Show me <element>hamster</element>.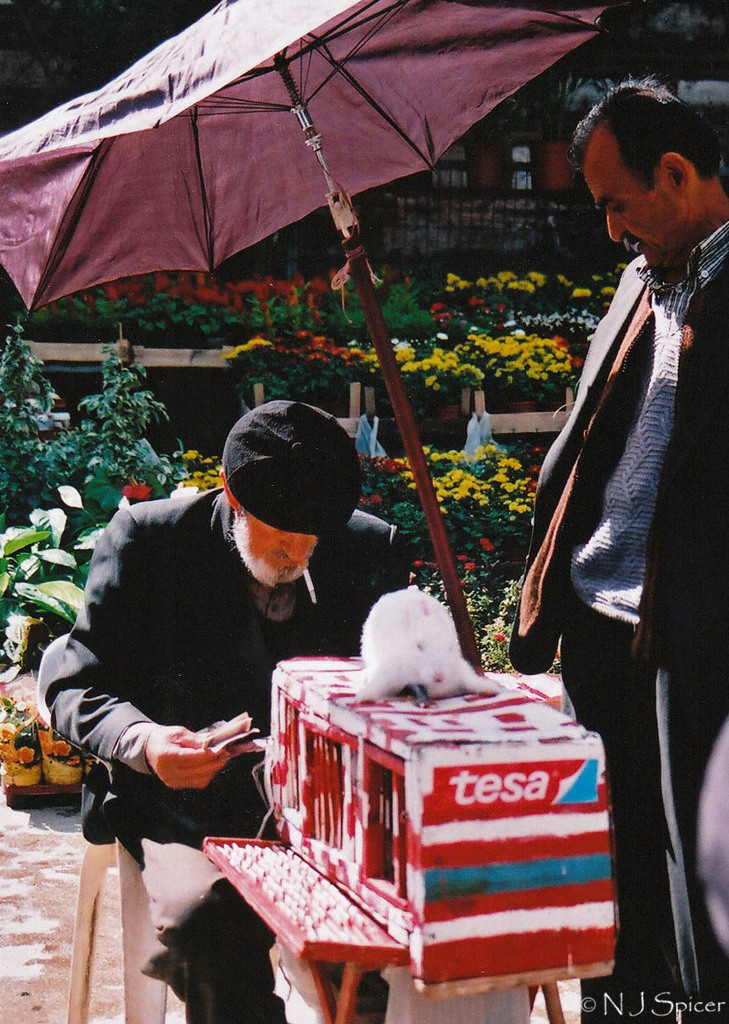
<element>hamster</element> is here: bbox=(351, 586, 502, 706).
